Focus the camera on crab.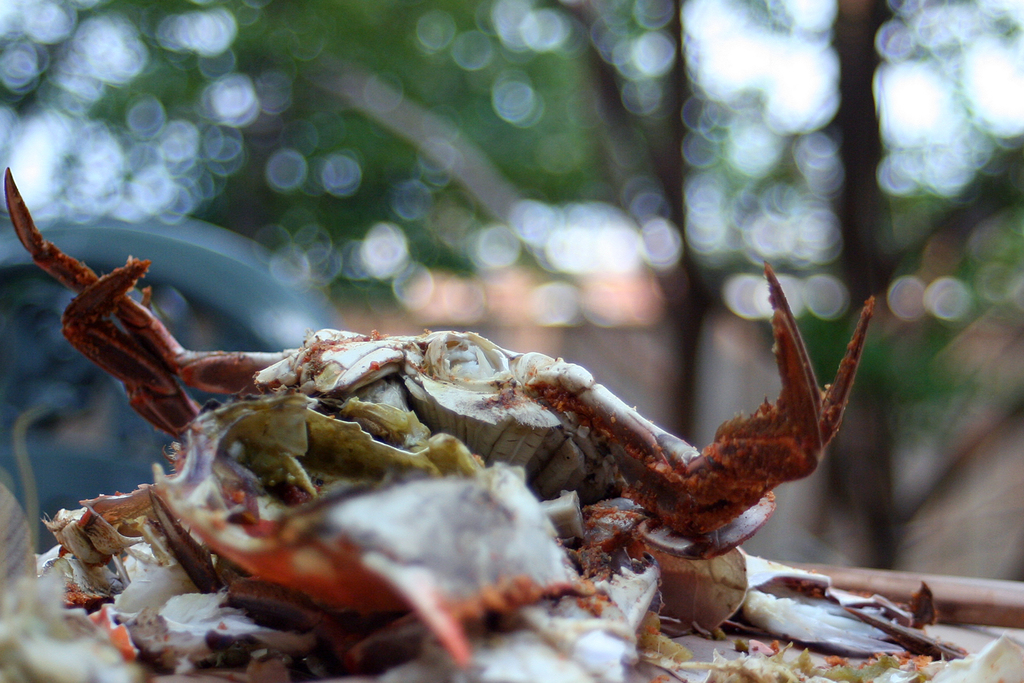
Focus region: crop(2, 166, 879, 541).
